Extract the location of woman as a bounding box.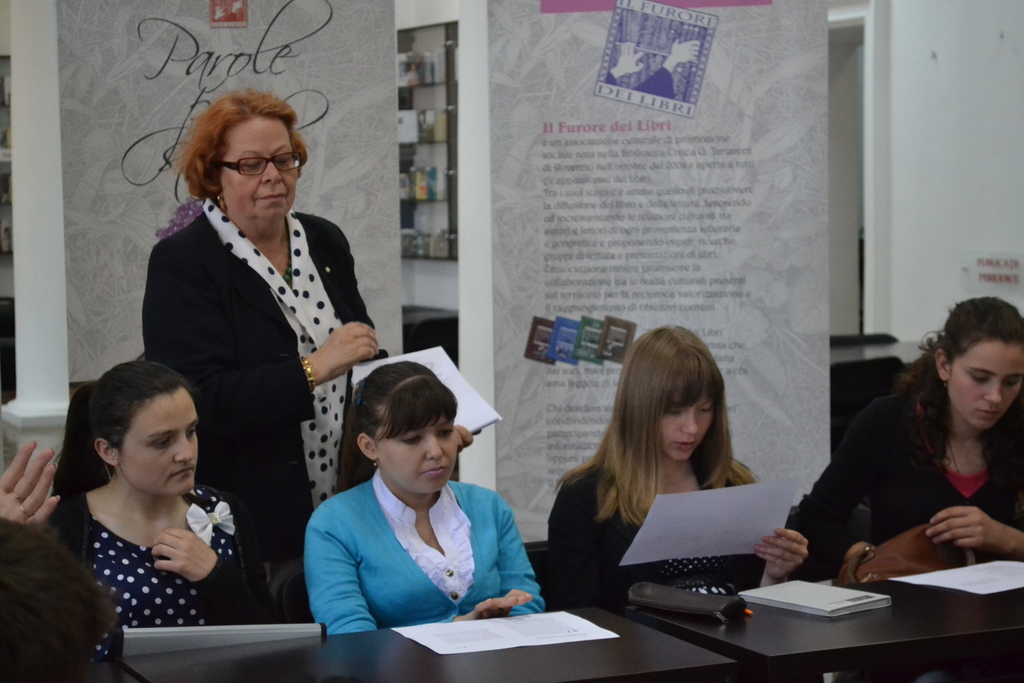
<region>301, 362, 545, 642</region>.
